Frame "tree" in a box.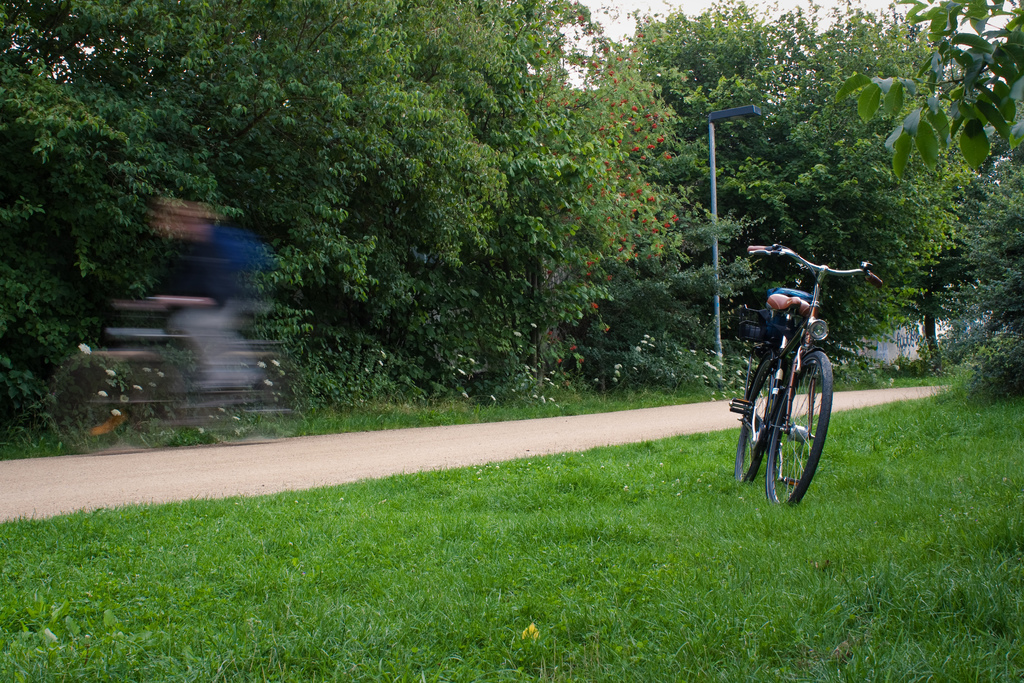
(833,0,1023,185).
